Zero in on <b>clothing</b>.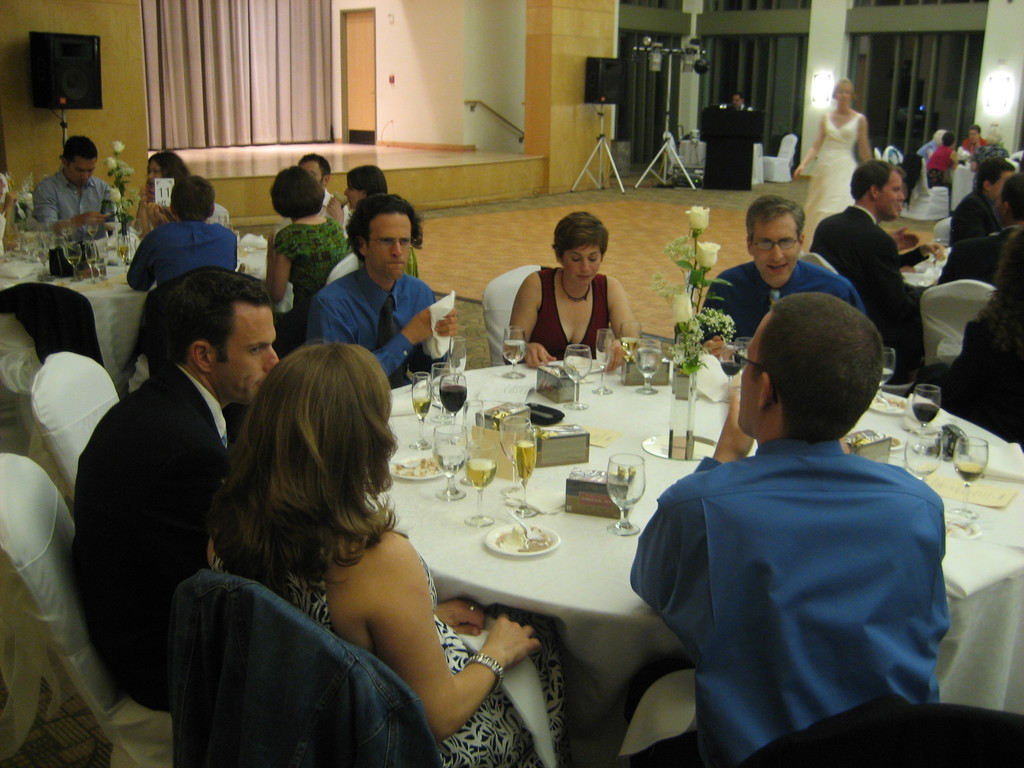
Zeroed in: [x1=316, y1=189, x2=335, y2=214].
